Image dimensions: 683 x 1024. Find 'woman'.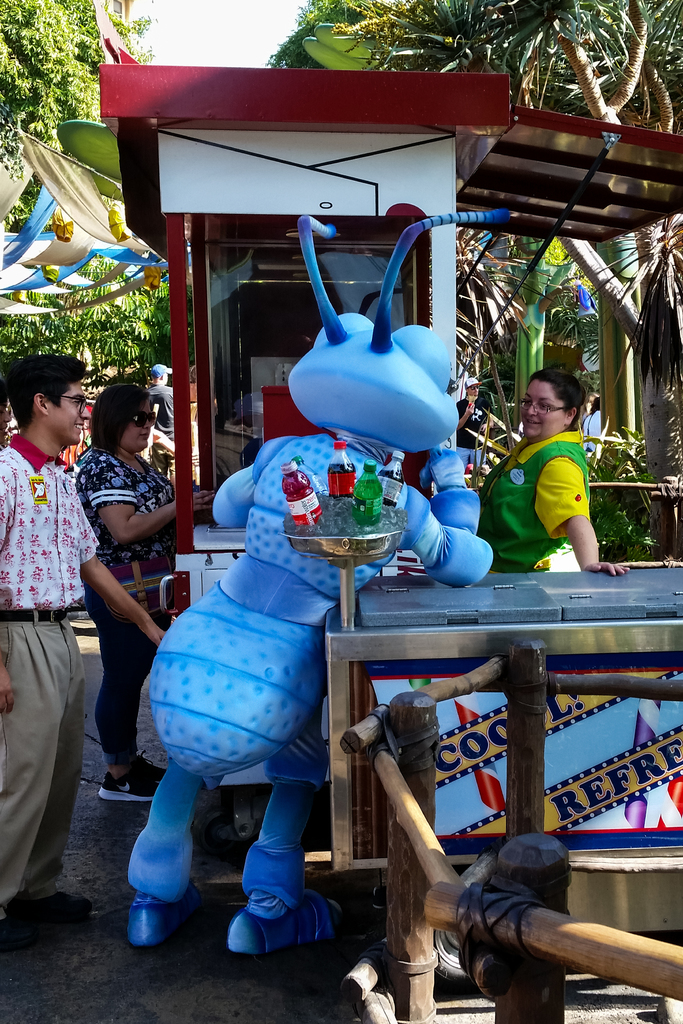
[left=475, top=364, right=630, bottom=584].
